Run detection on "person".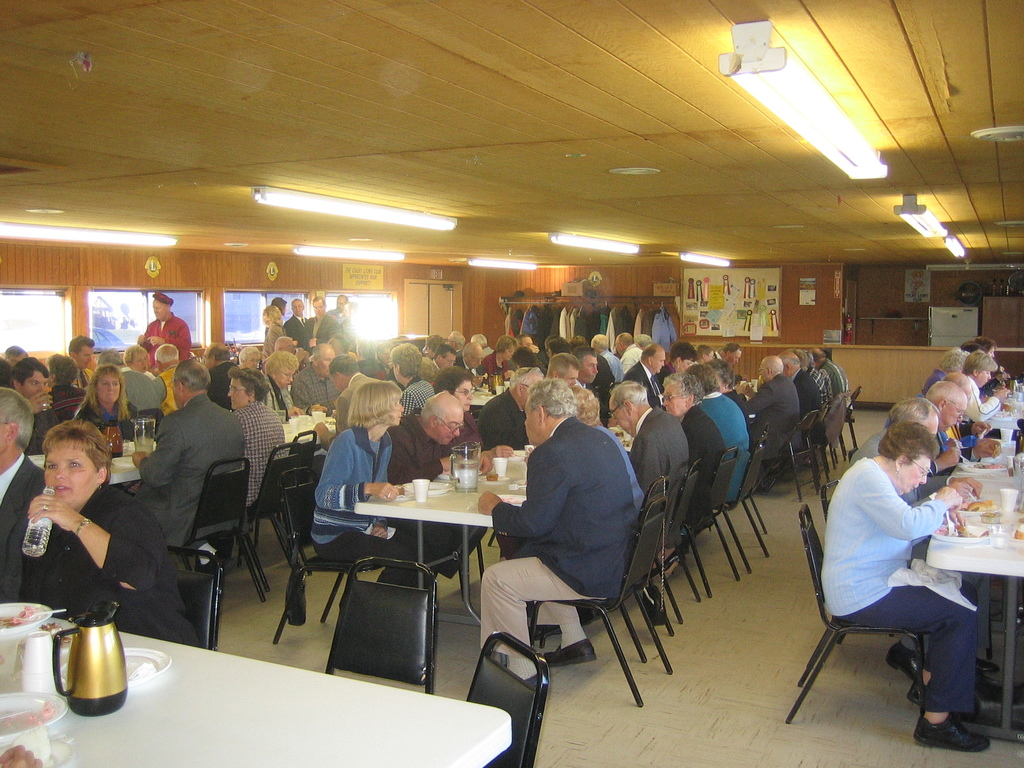
Result: (left=921, top=351, right=973, bottom=397).
